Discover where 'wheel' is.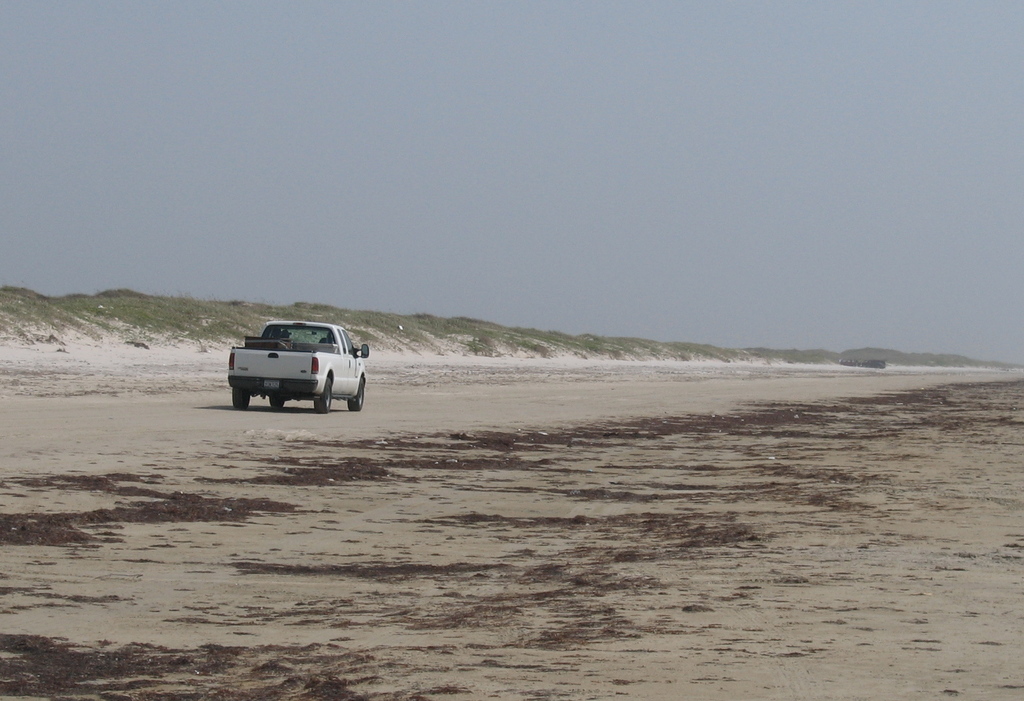
Discovered at region(314, 383, 332, 413).
